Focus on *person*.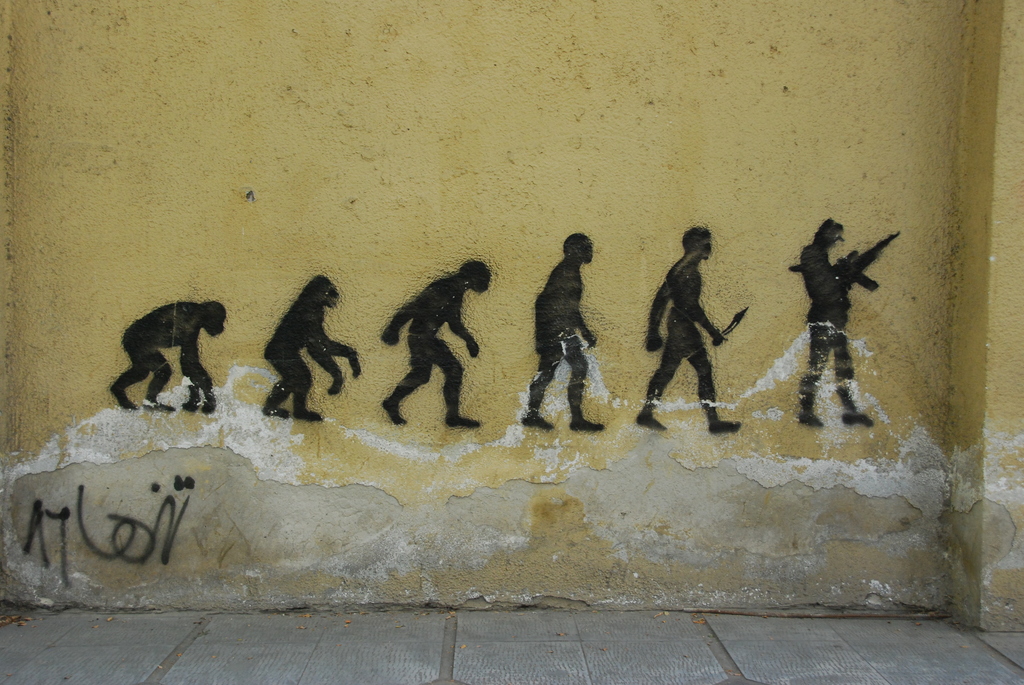
Focused at bbox=(645, 226, 756, 429).
